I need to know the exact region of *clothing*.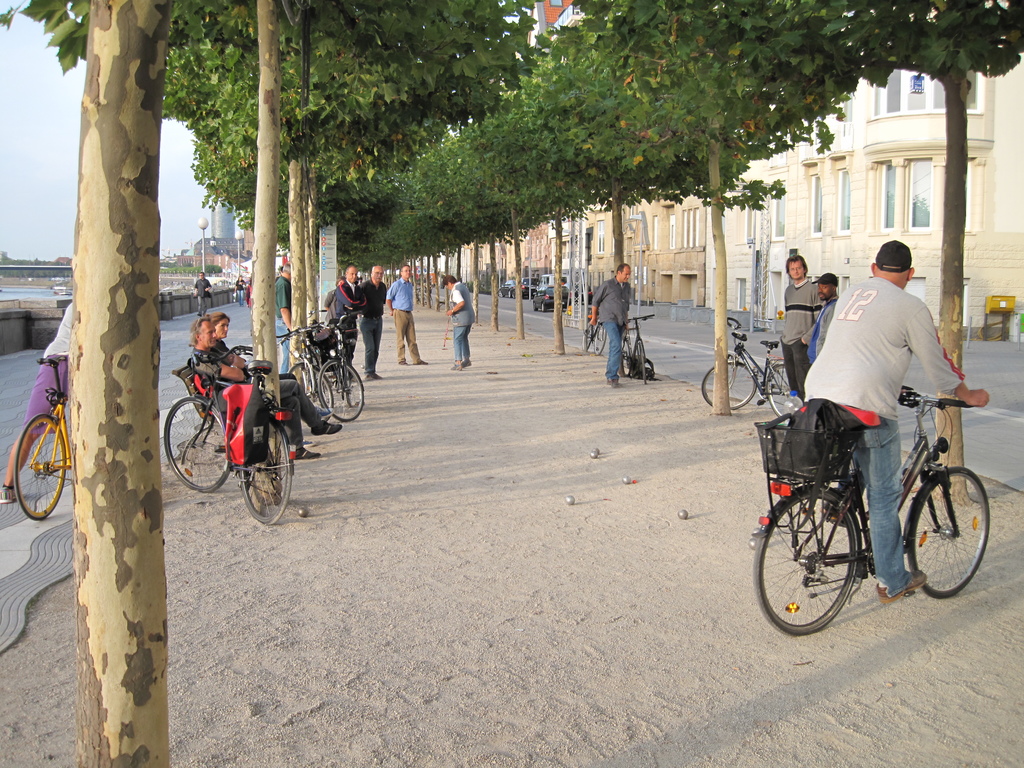
Region: x1=804 y1=276 x2=966 y2=601.
